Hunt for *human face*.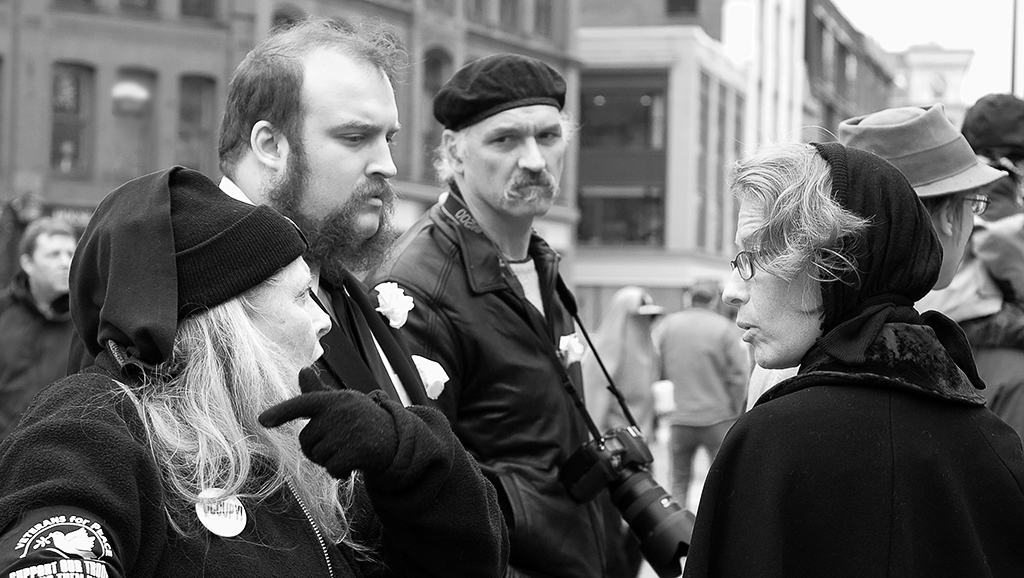
Hunted down at 725 185 825 366.
